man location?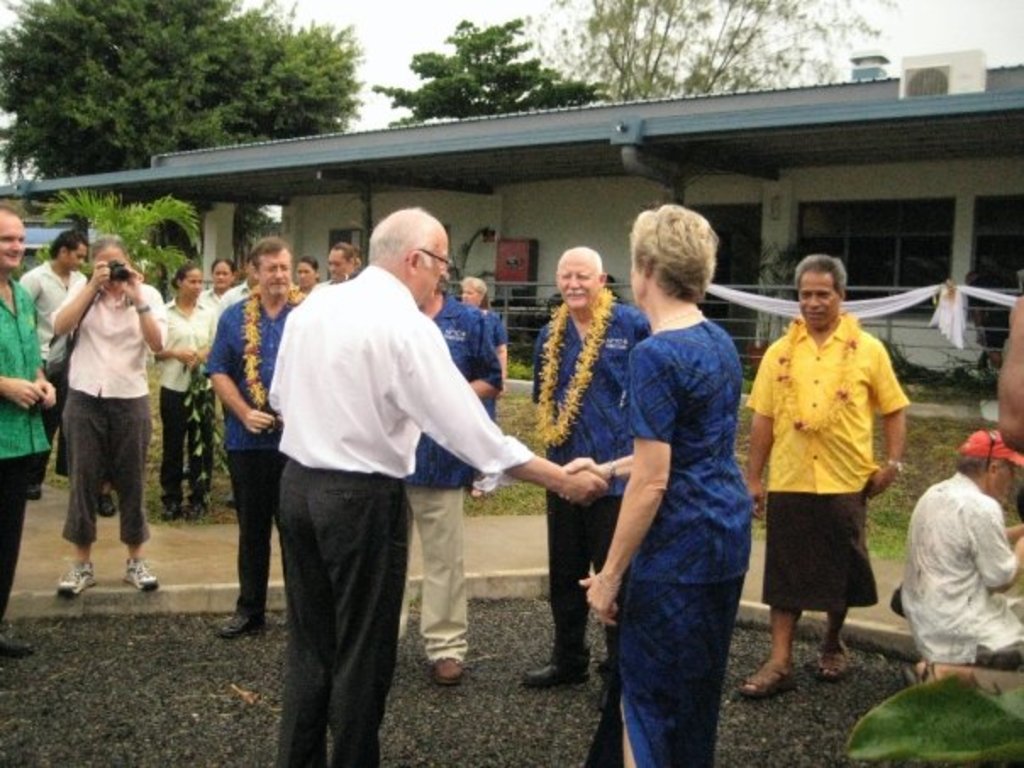
(20,227,114,515)
